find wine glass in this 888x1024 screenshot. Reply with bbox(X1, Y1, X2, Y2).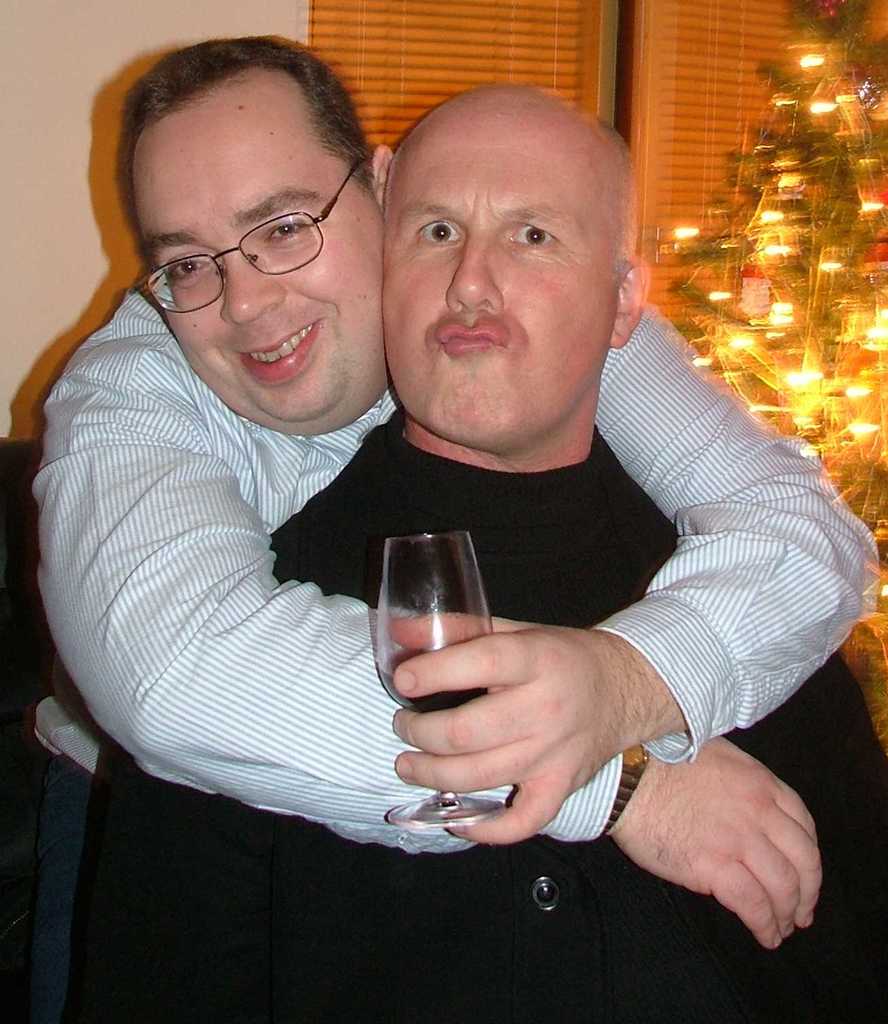
bbox(381, 535, 508, 824).
